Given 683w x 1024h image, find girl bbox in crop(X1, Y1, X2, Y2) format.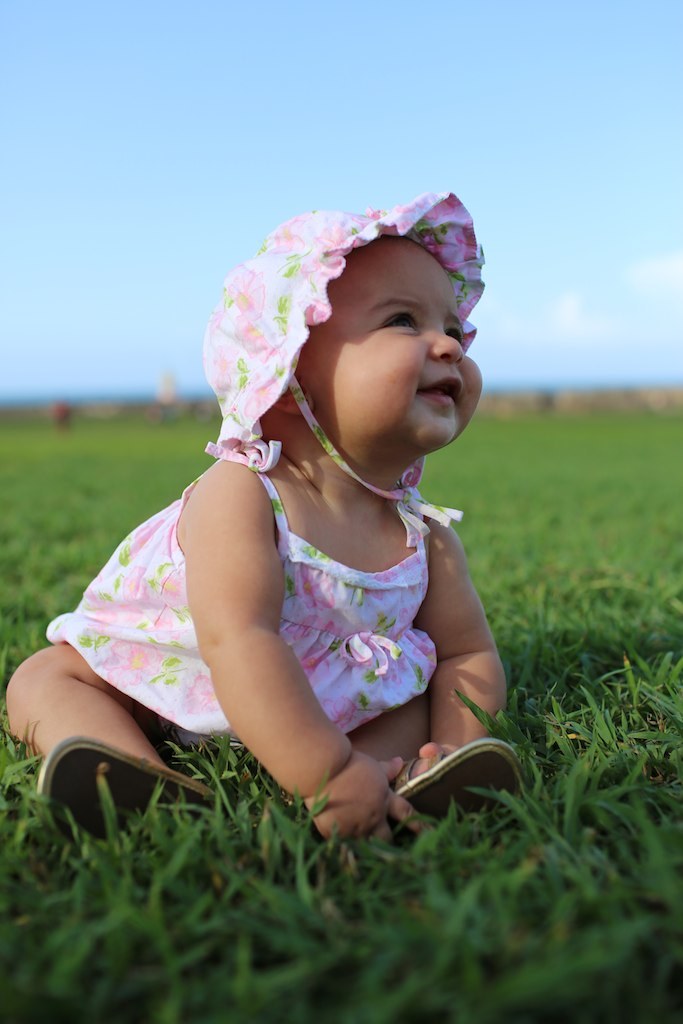
crop(0, 192, 539, 852).
